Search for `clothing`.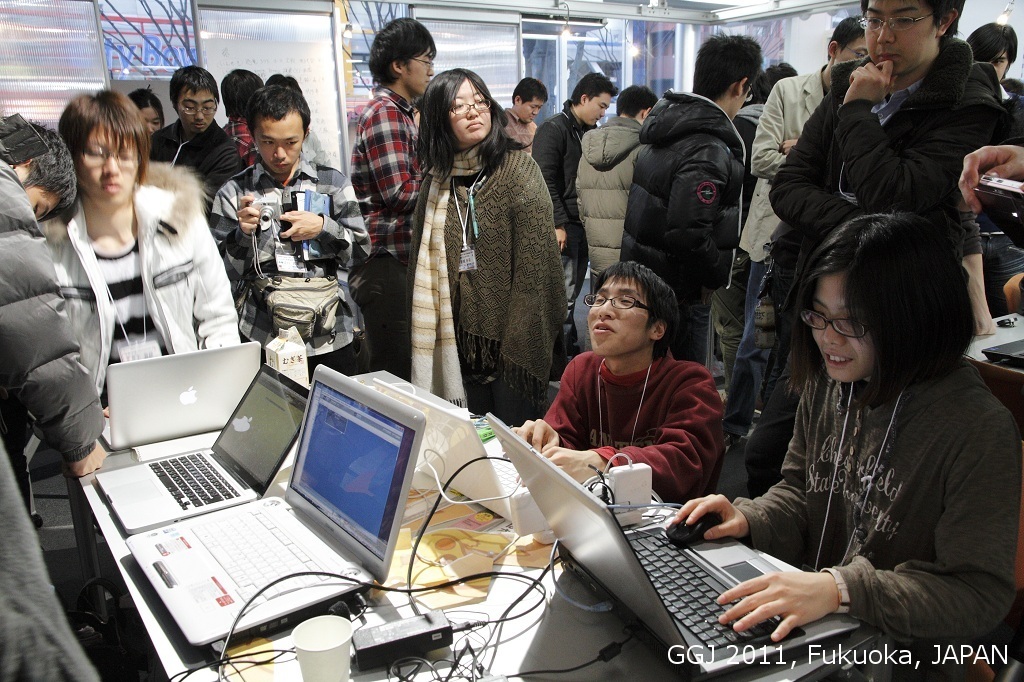
Found at (415,96,580,427).
